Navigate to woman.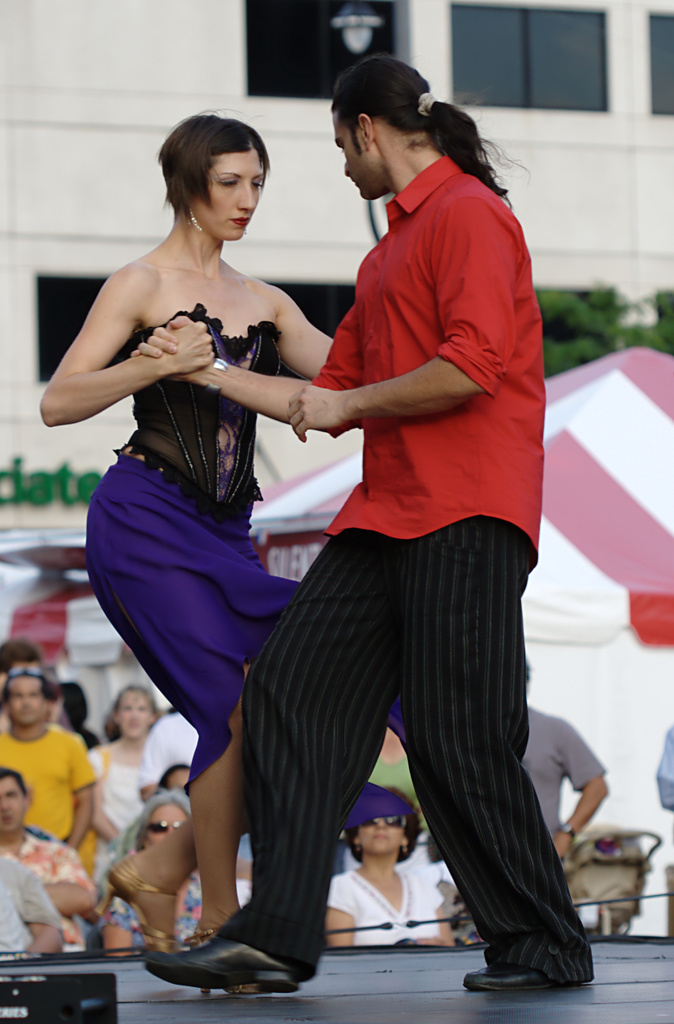
Navigation target: pyautogui.locateOnScreen(326, 784, 456, 943).
